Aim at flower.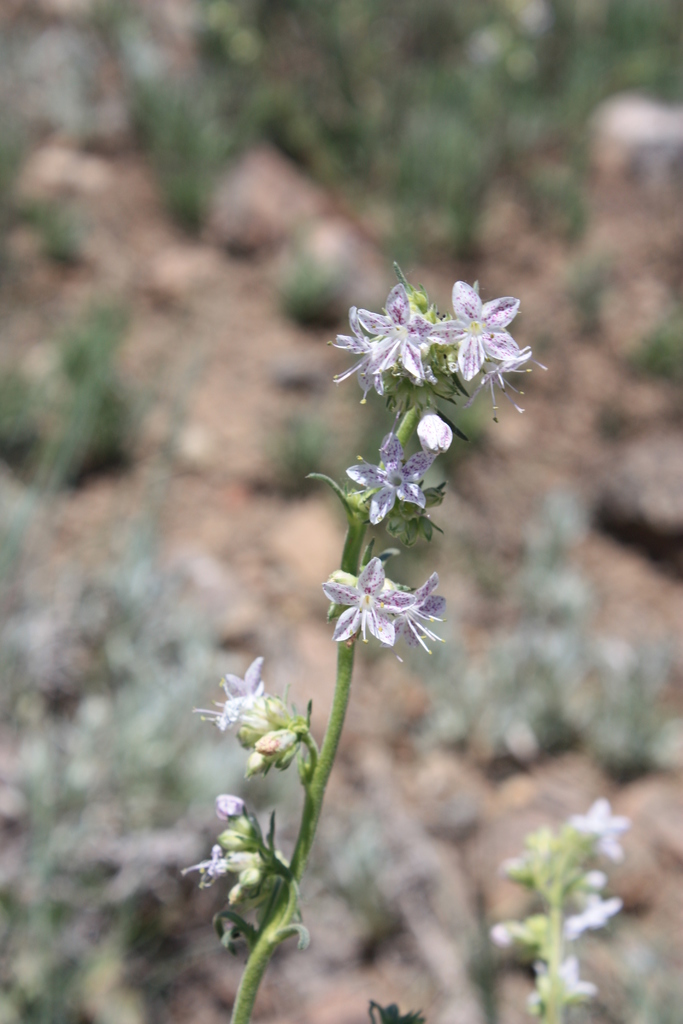
Aimed at [192, 655, 270, 730].
